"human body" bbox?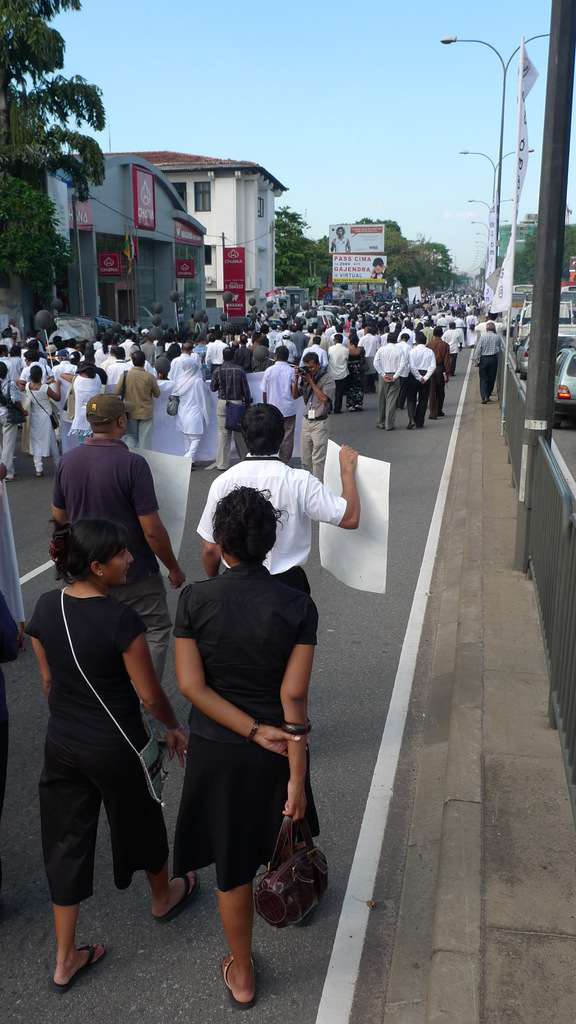
region(212, 344, 249, 468)
